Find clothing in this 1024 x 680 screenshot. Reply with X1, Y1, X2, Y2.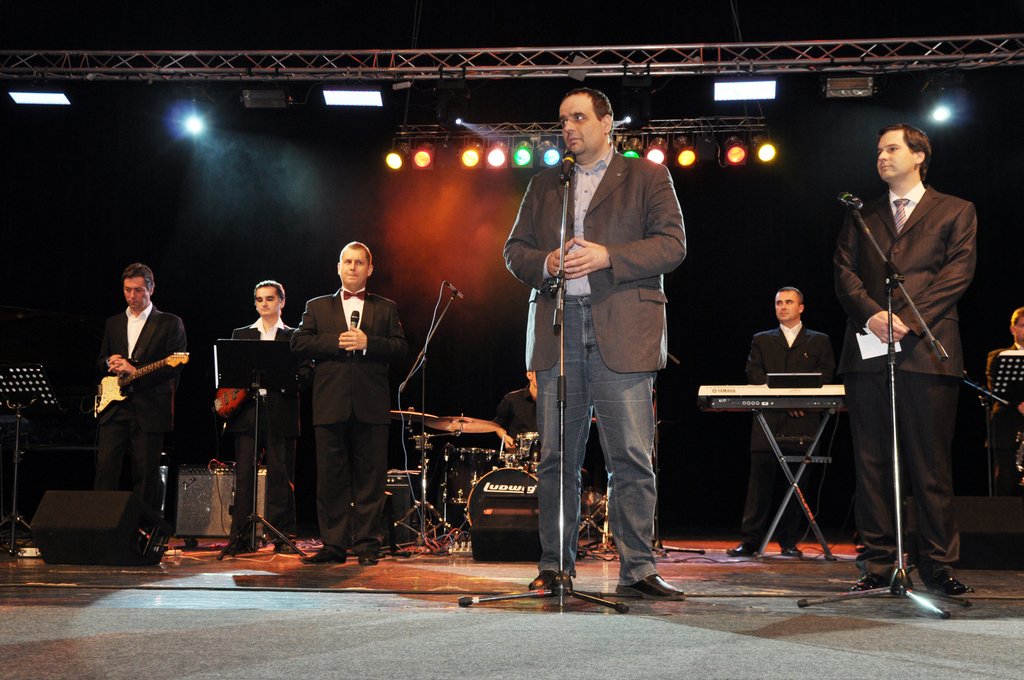
285, 292, 402, 546.
